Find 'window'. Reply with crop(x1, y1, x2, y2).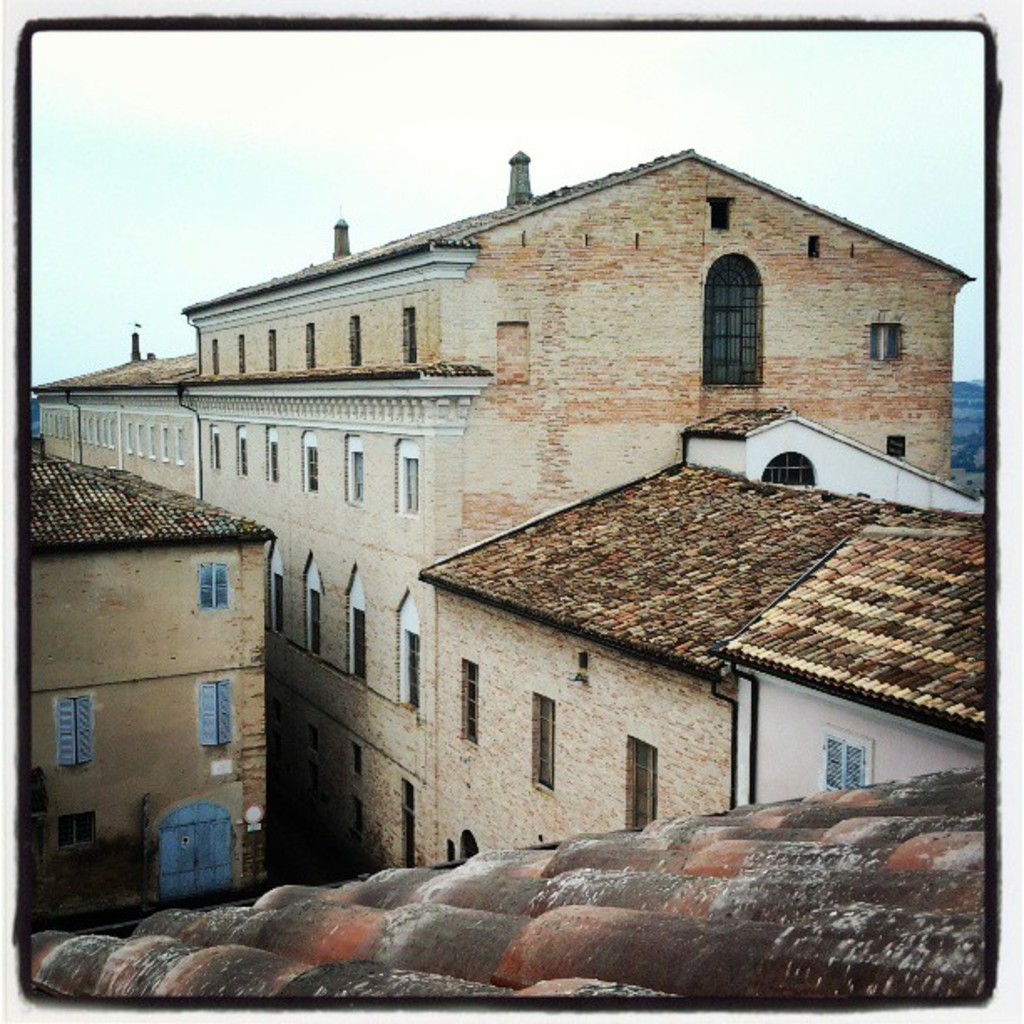
crop(194, 676, 243, 755).
